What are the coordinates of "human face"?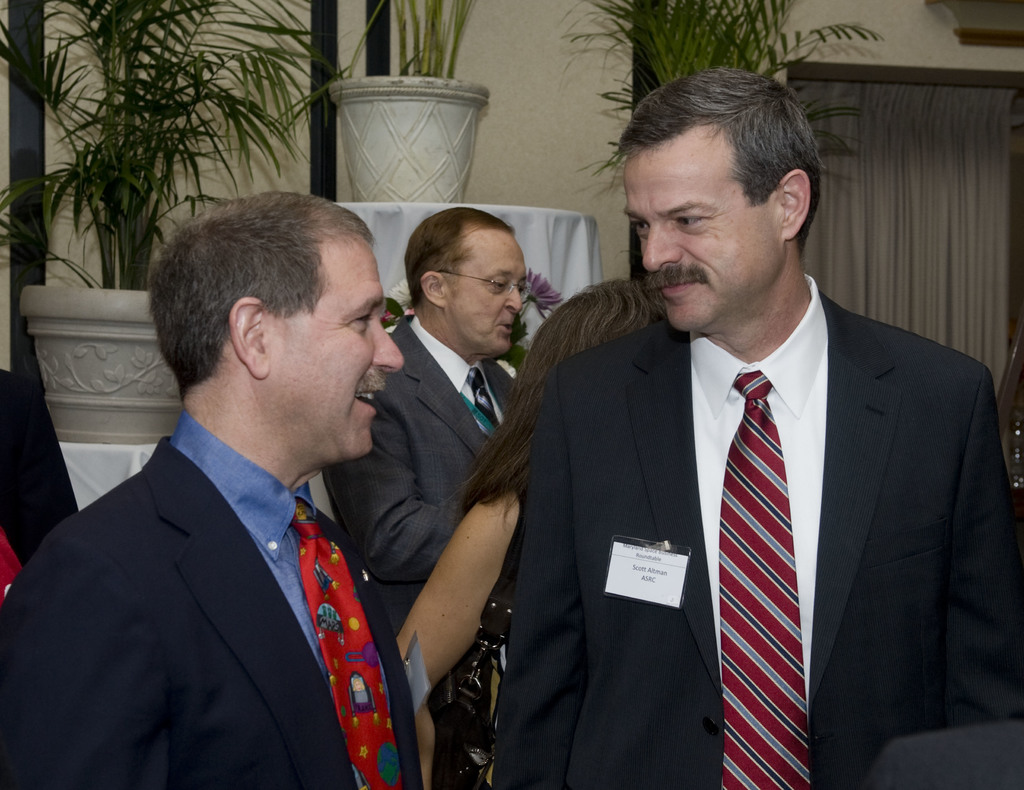
(263, 249, 408, 460).
